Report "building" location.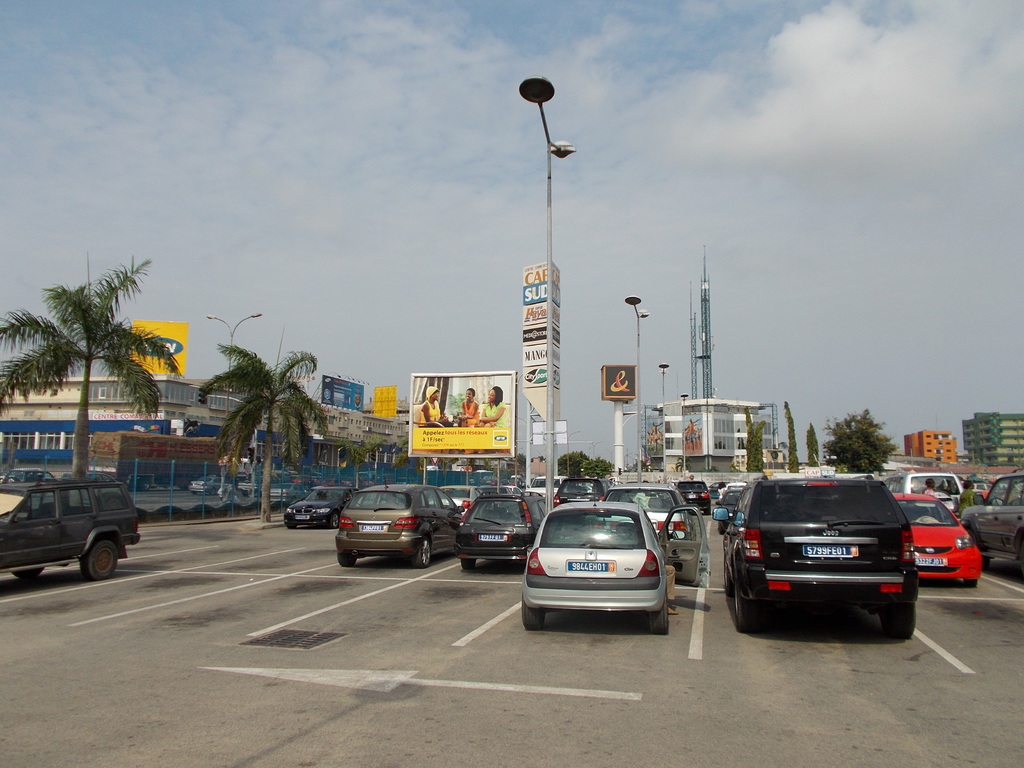
Report: select_region(638, 394, 787, 471).
